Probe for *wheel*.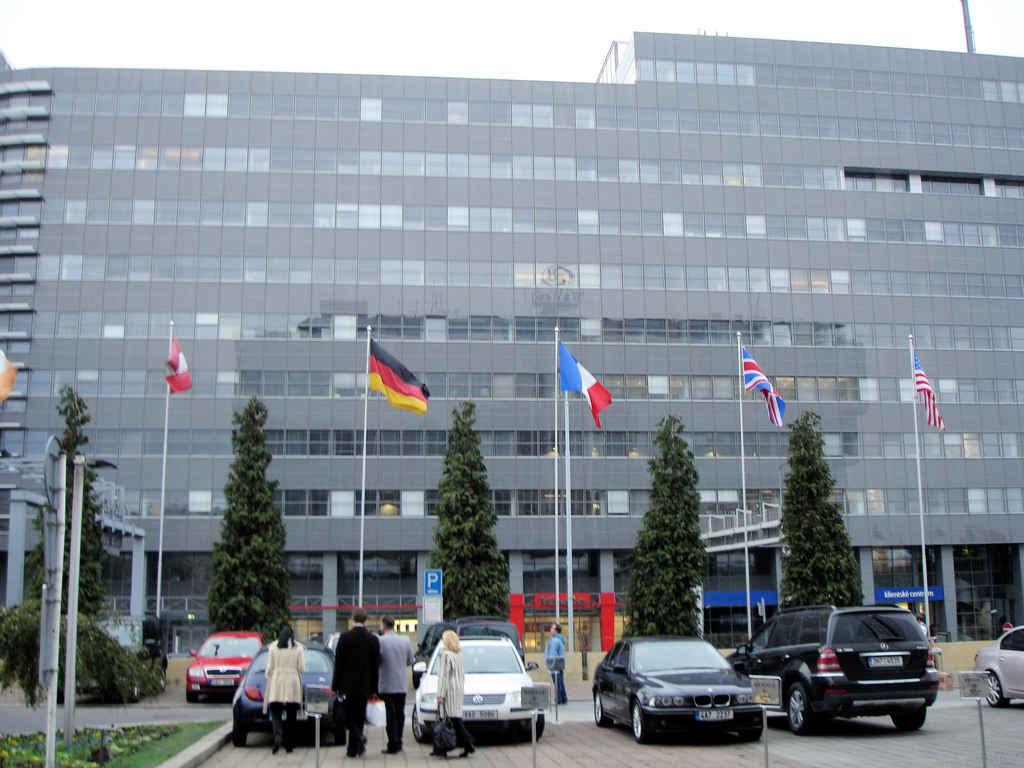
Probe result: [787,682,816,737].
